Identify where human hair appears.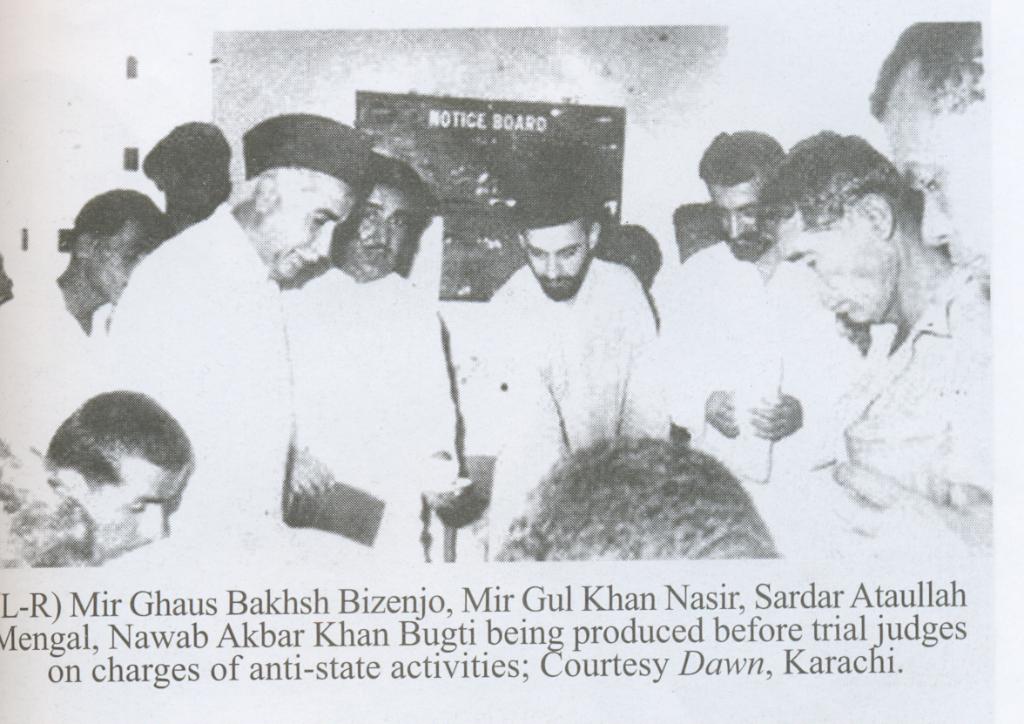
Appears at x1=366, y1=158, x2=432, y2=281.
